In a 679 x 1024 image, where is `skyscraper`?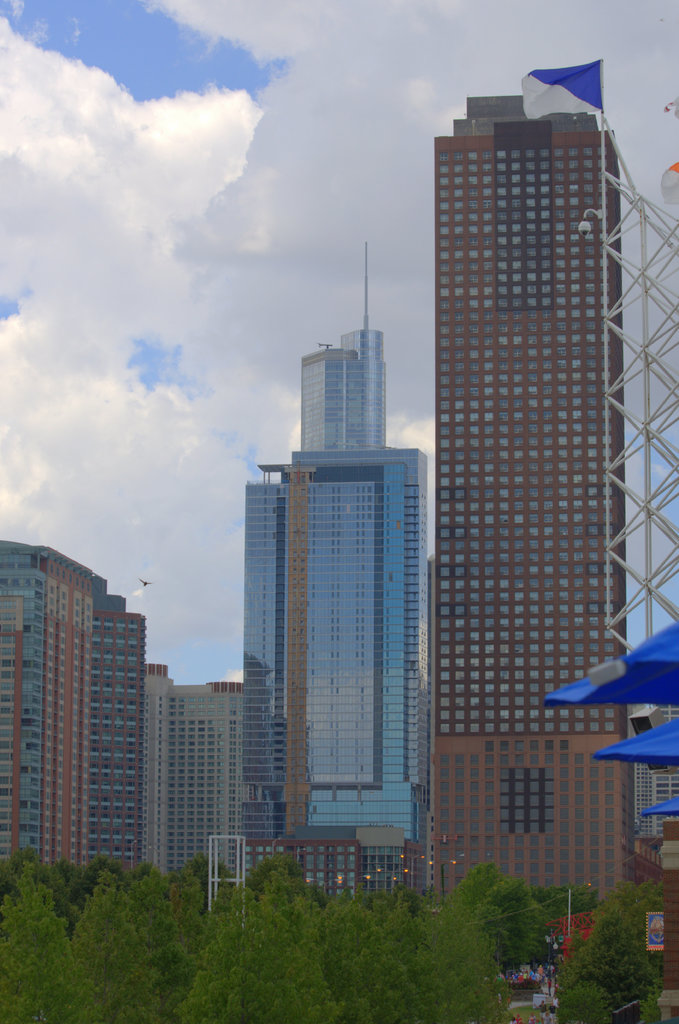
[293,244,384,451].
